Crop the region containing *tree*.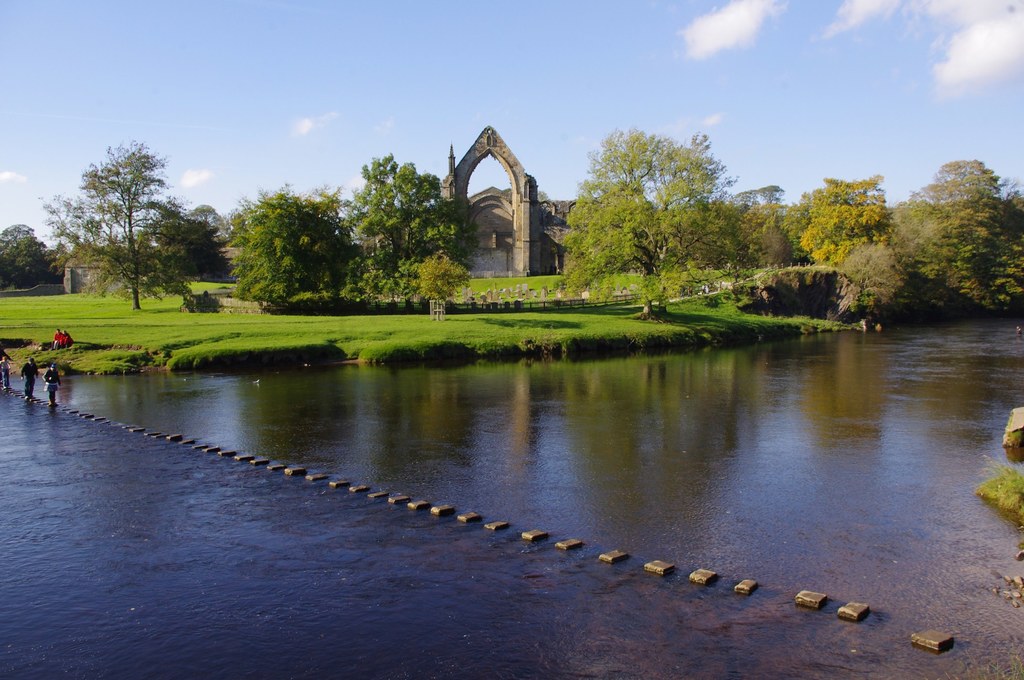
Crop region: left=0, top=218, right=60, bottom=296.
